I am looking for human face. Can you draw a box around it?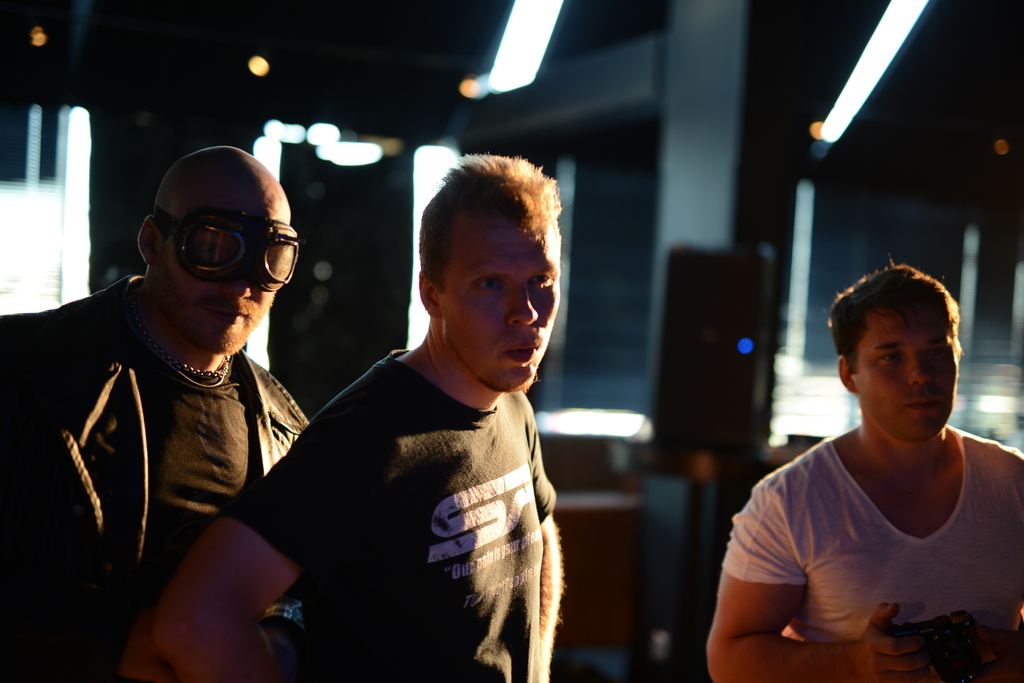
Sure, the bounding box is detection(853, 305, 957, 441).
